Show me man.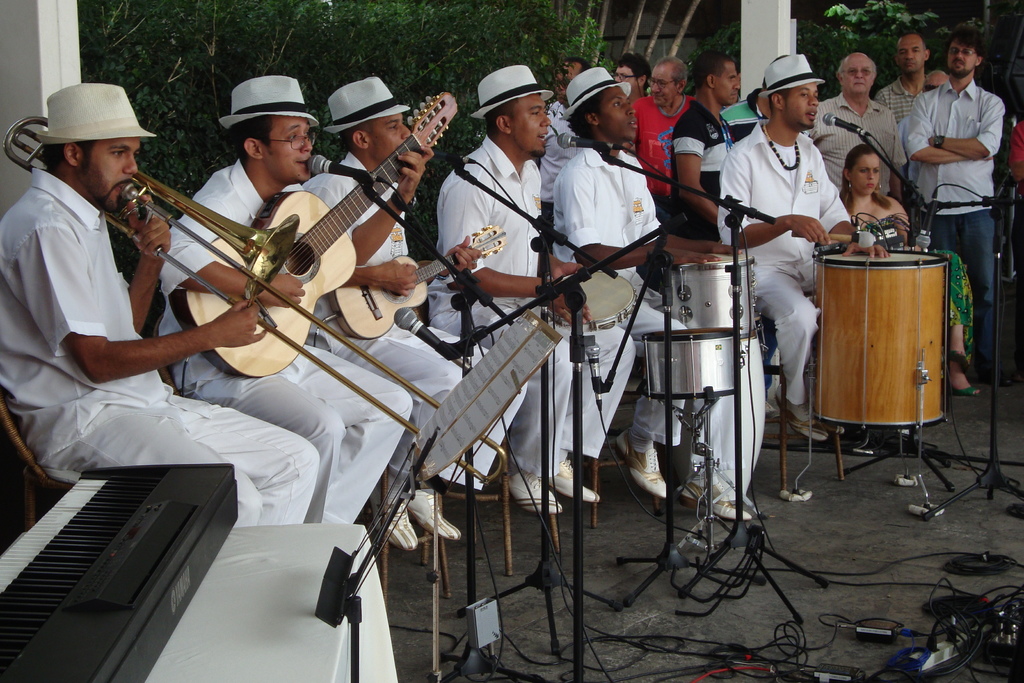
man is here: bbox=[876, 35, 934, 140].
